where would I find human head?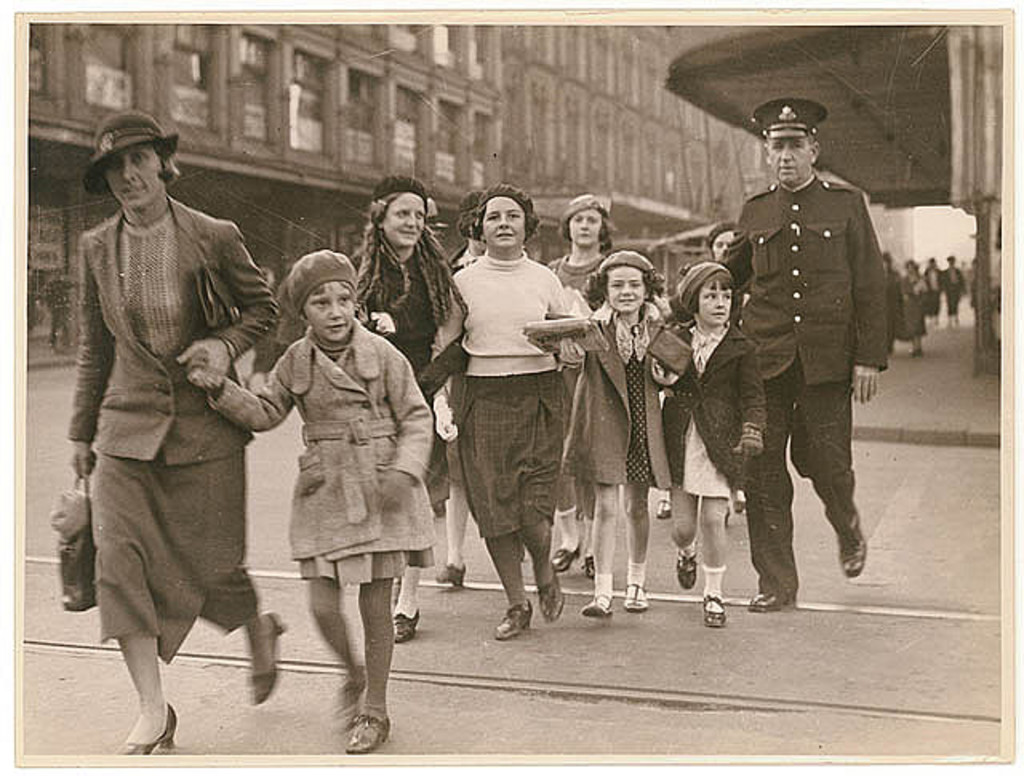
At <region>474, 190, 533, 245</region>.
